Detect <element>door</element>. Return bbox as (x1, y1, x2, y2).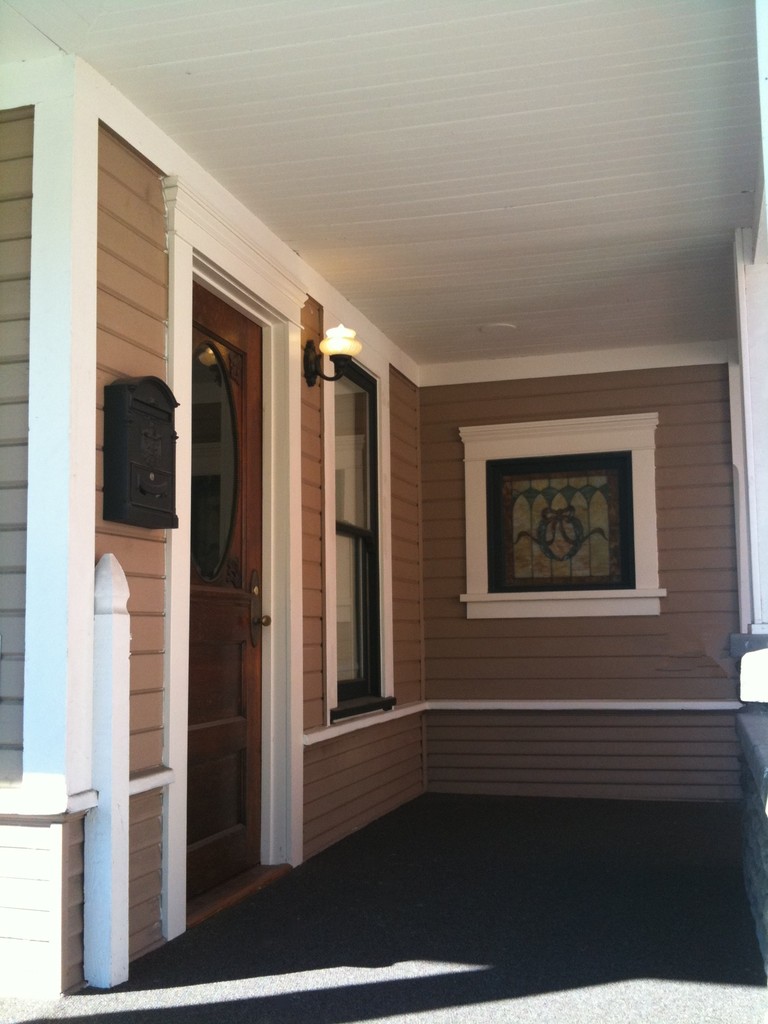
(190, 280, 277, 892).
